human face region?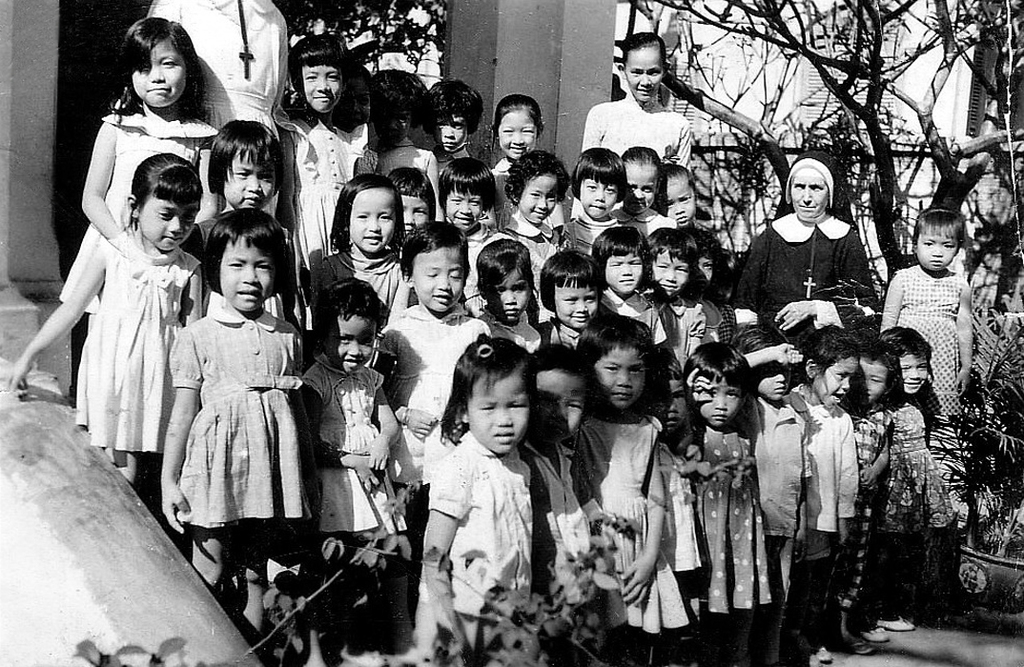
<region>653, 375, 684, 427</region>
